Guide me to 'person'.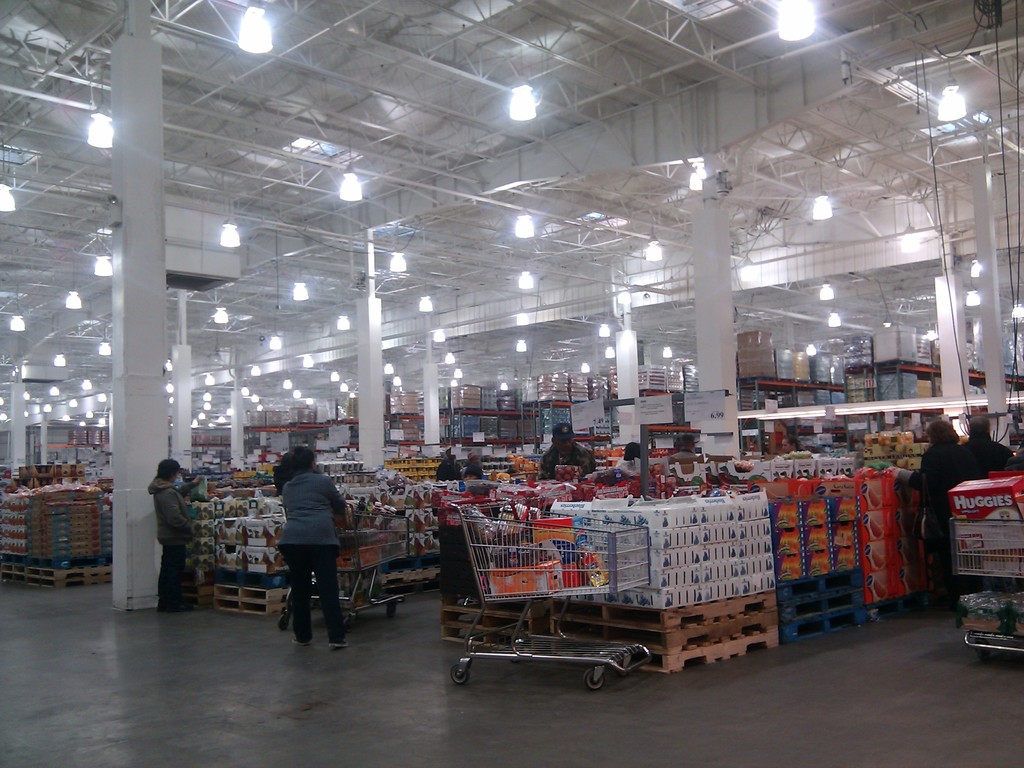
Guidance: [147,460,205,616].
